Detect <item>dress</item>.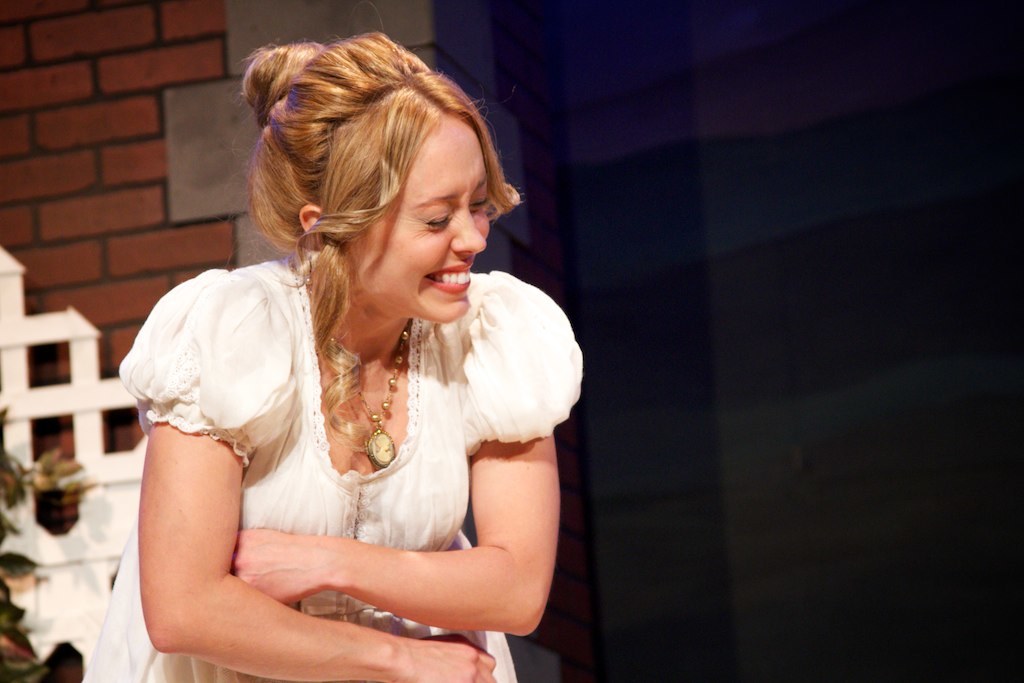
Detected at (x1=133, y1=205, x2=561, y2=644).
